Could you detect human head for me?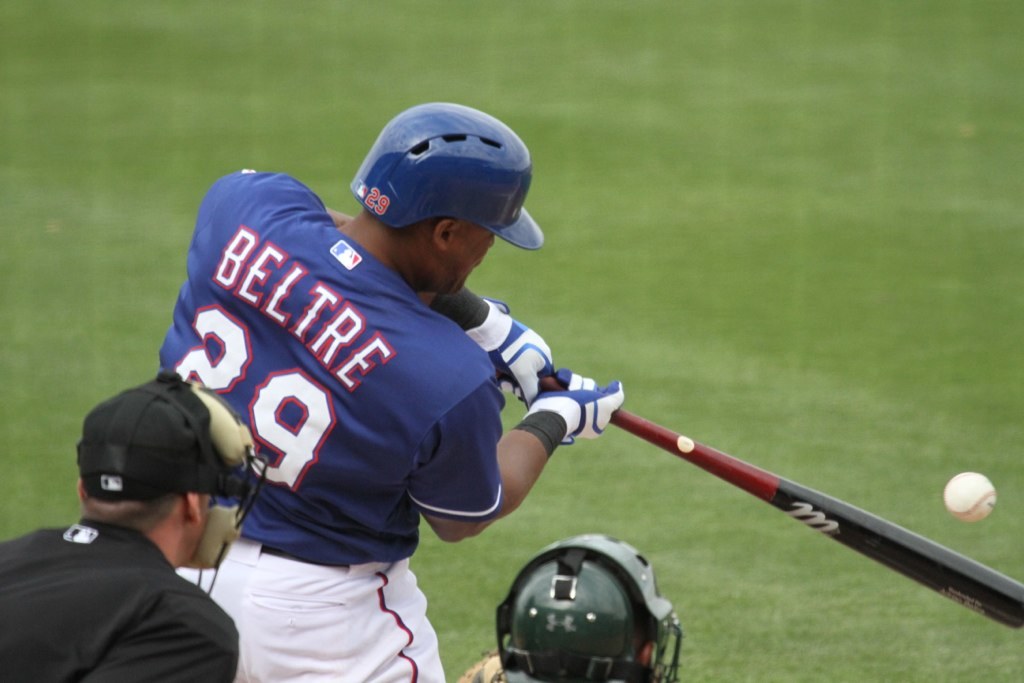
Detection result: box=[348, 102, 535, 298].
